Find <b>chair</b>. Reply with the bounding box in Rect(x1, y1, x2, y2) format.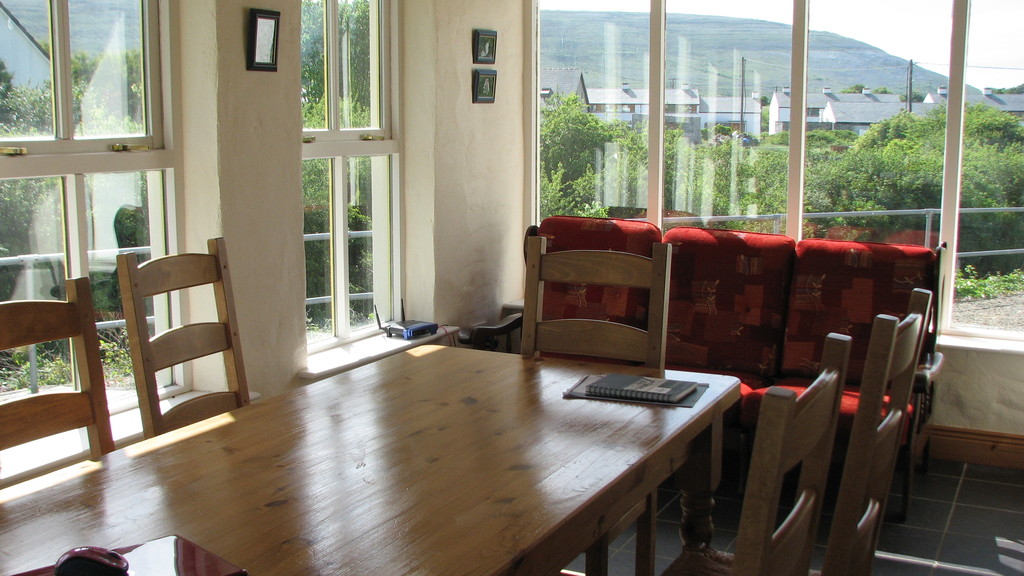
Rect(656, 287, 934, 575).
